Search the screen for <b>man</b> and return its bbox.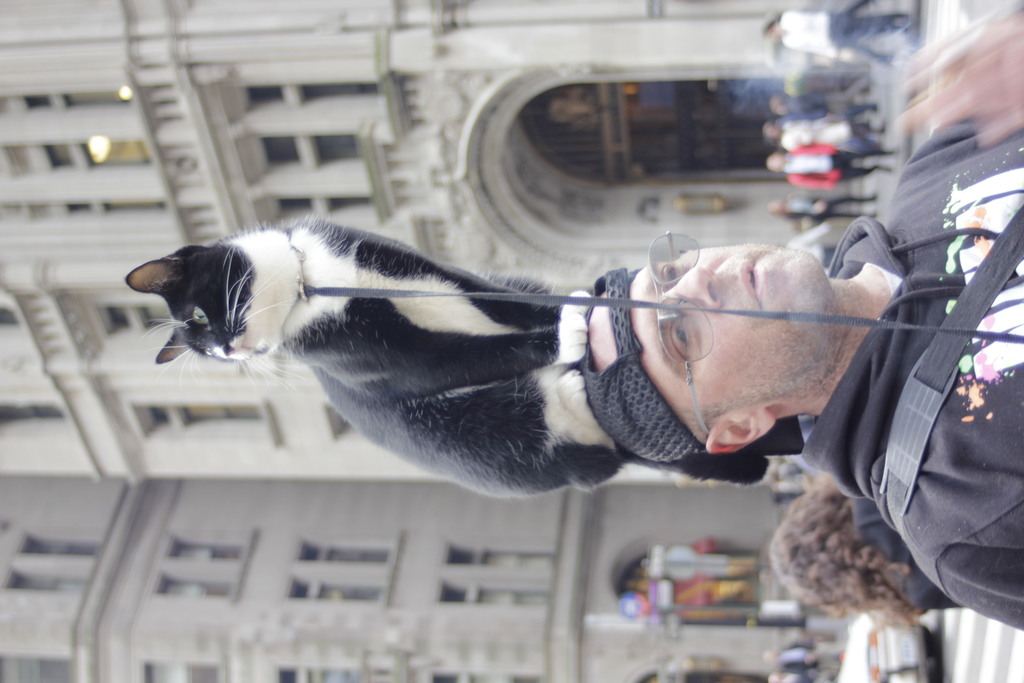
Found: <box>572,13,1023,636</box>.
